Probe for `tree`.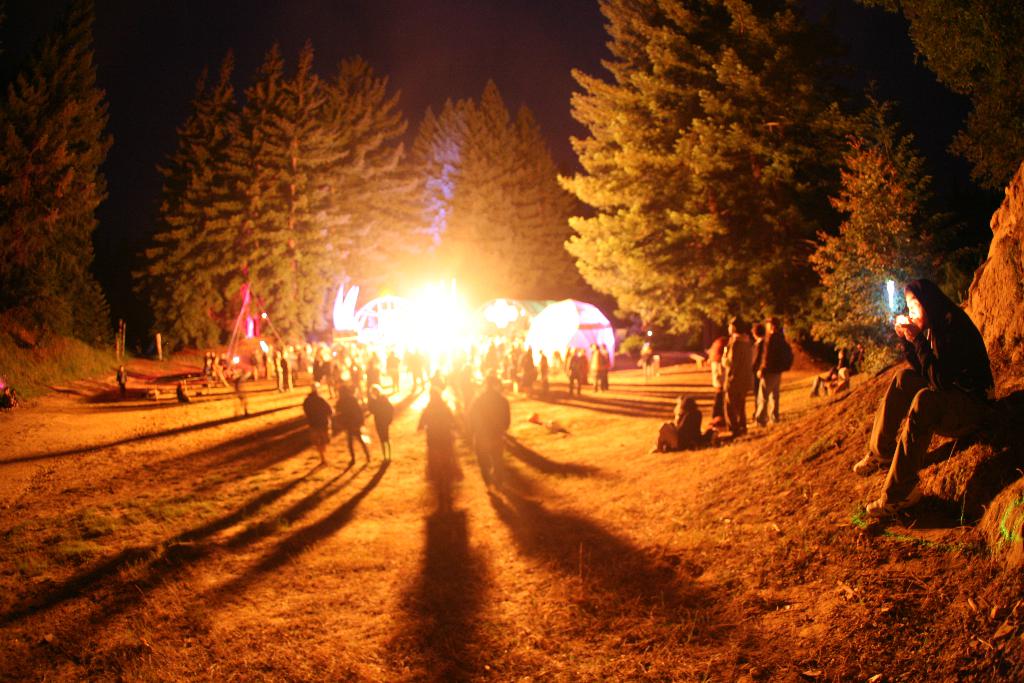
Probe result: locate(117, 12, 449, 378).
